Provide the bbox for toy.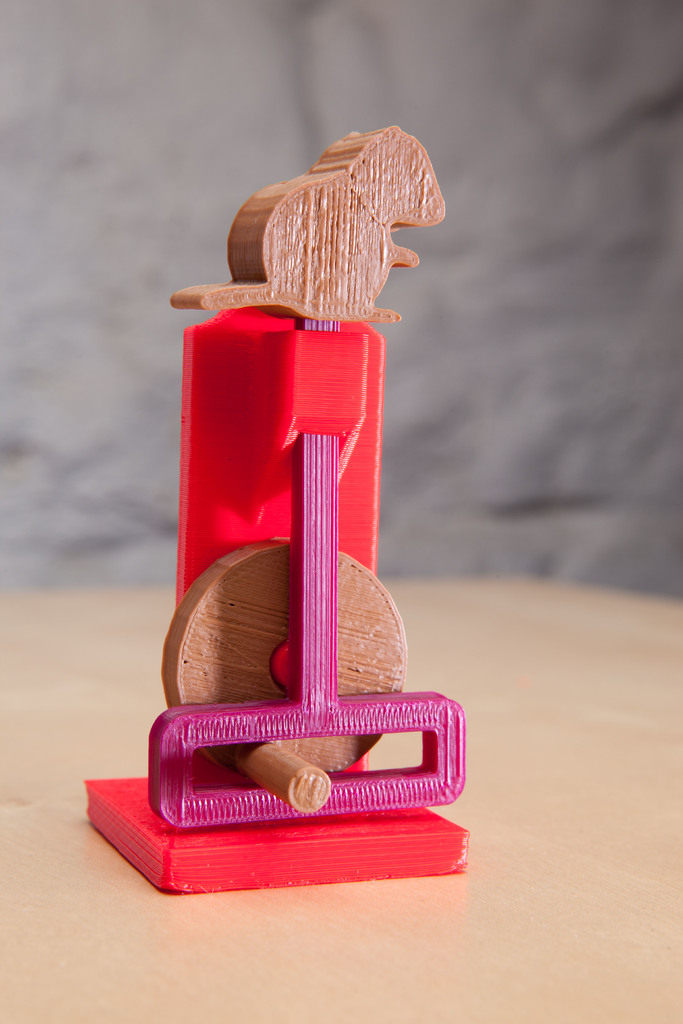
(58, 101, 484, 911).
